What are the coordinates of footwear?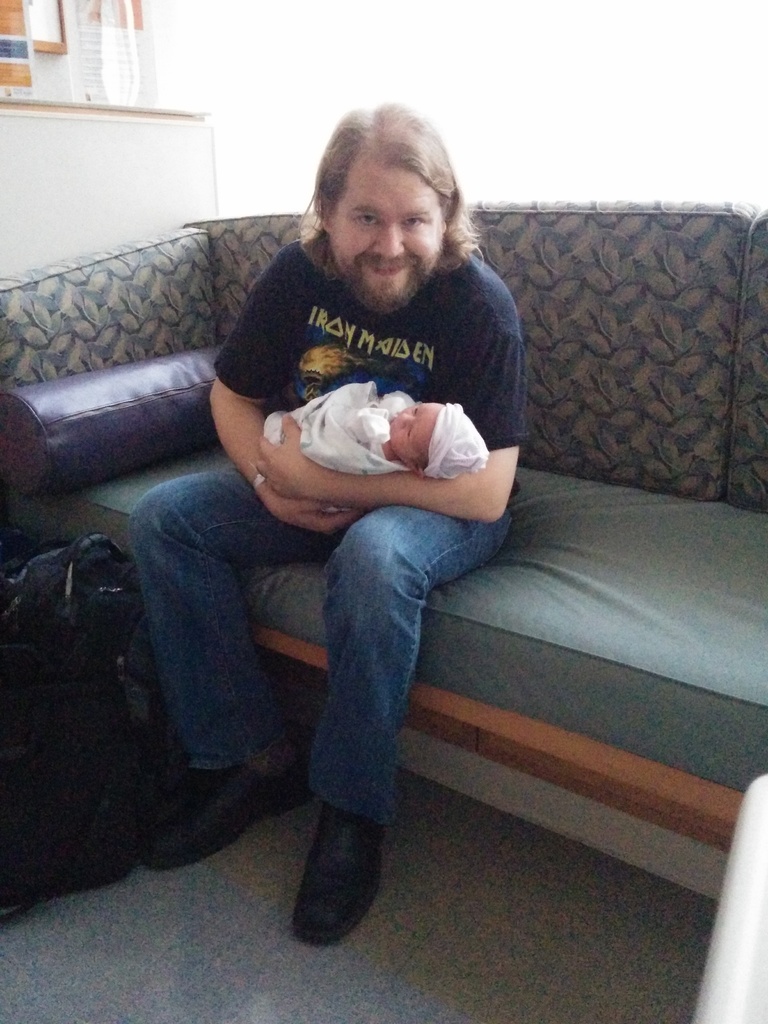
Rect(295, 778, 390, 953).
